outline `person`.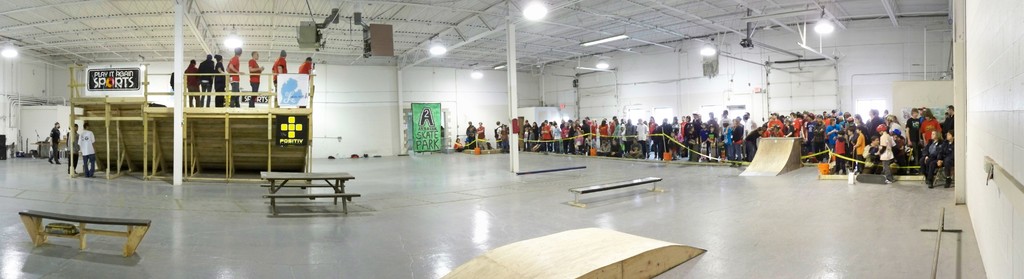
Outline: {"x1": 182, "y1": 58, "x2": 199, "y2": 99}.
